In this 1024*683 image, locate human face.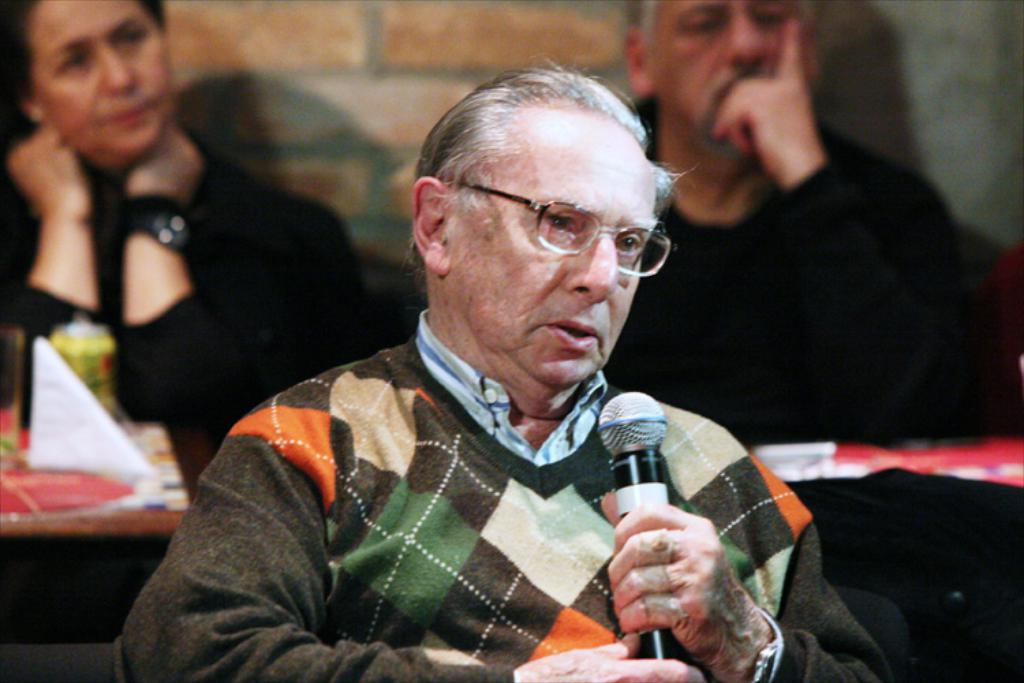
Bounding box: rect(649, 0, 785, 123).
